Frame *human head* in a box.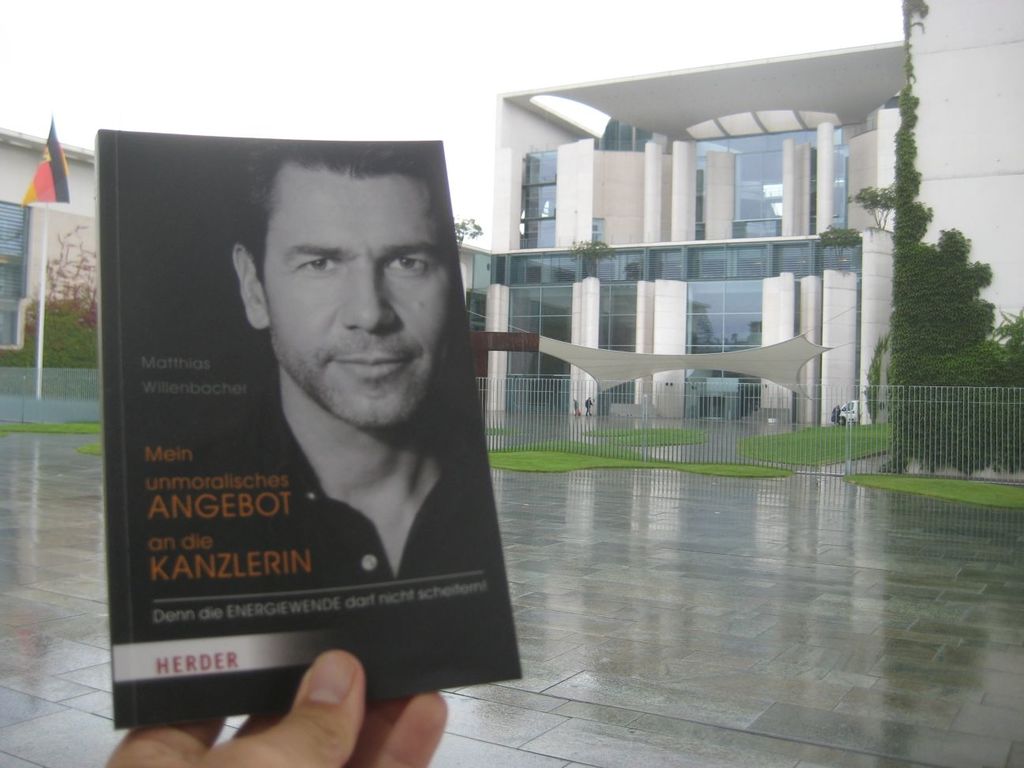
pyautogui.locateOnScreen(217, 134, 465, 419).
